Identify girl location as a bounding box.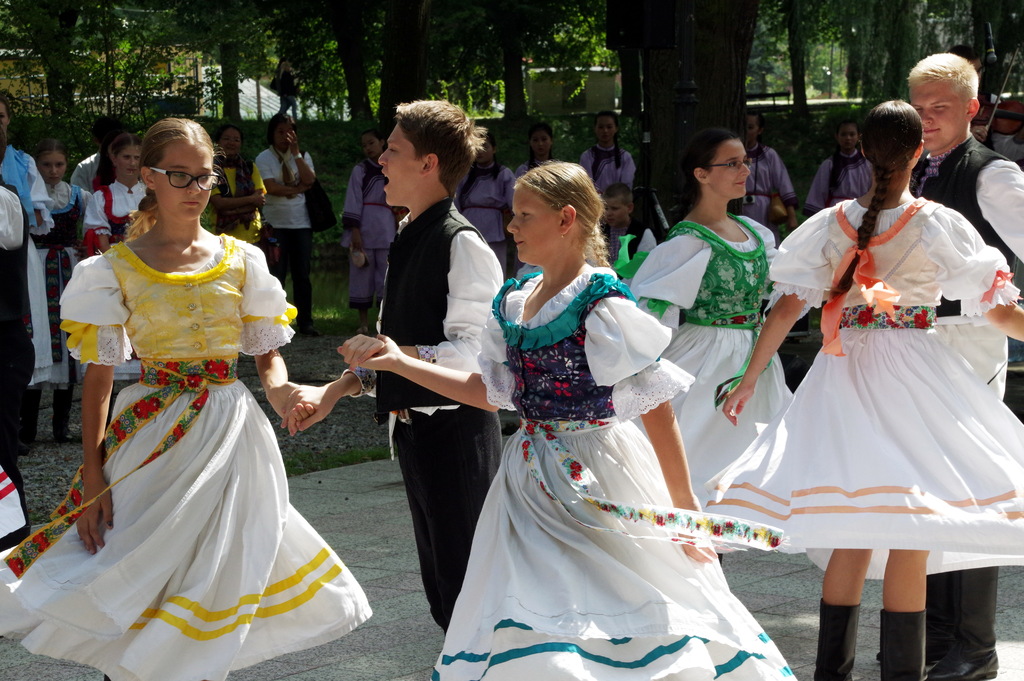
{"x1": 627, "y1": 126, "x2": 797, "y2": 566}.
